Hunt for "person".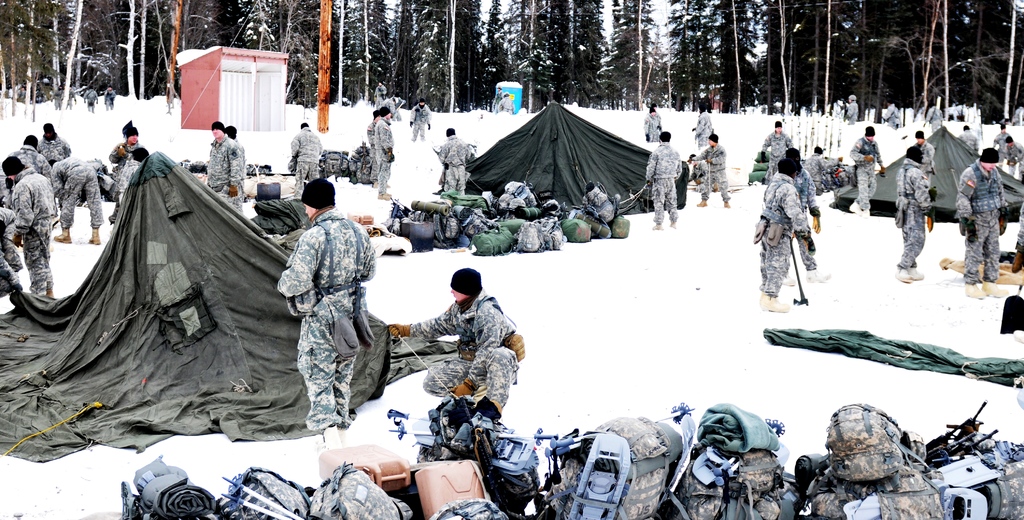
Hunted down at [764, 161, 815, 306].
